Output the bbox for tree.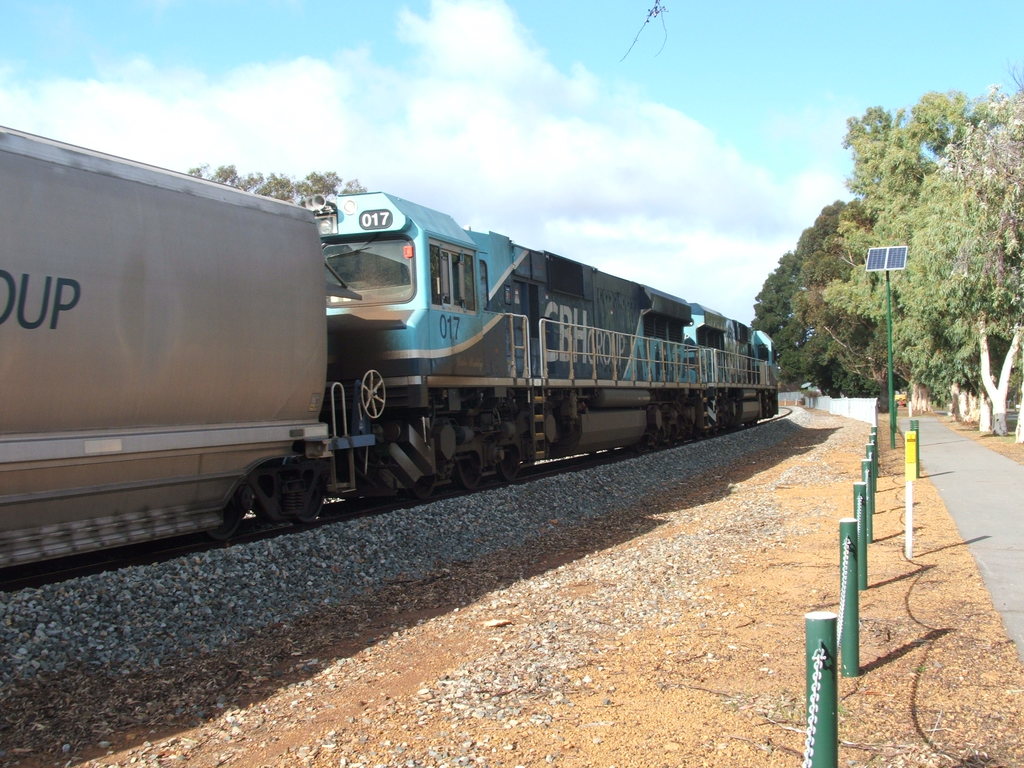
(x1=733, y1=196, x2=900, y2=388).
